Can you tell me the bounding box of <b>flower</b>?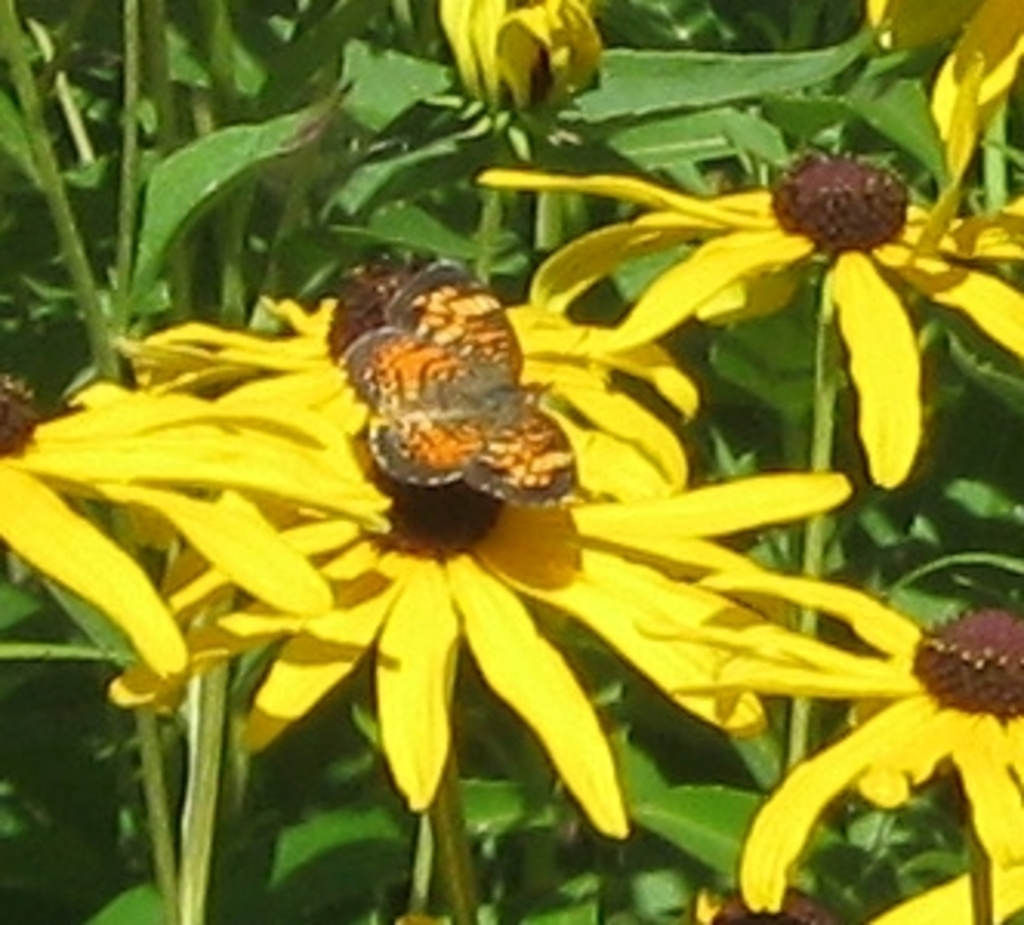
[645, 564, 1021, 922].
